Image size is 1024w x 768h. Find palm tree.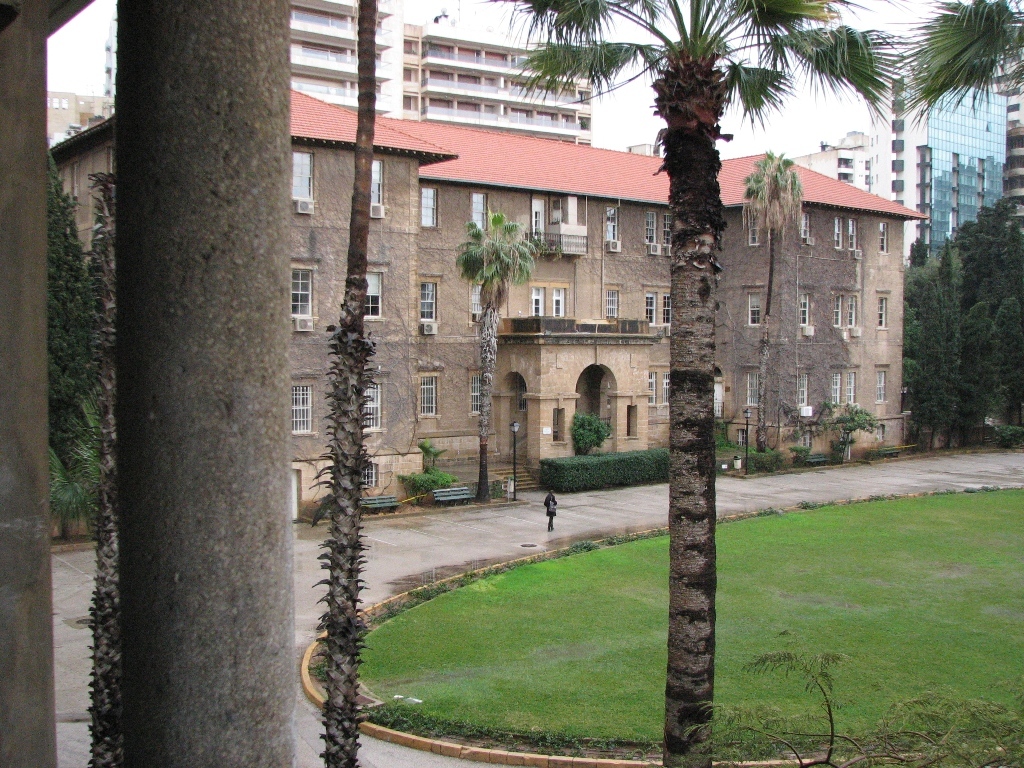
452/209/530/501.
